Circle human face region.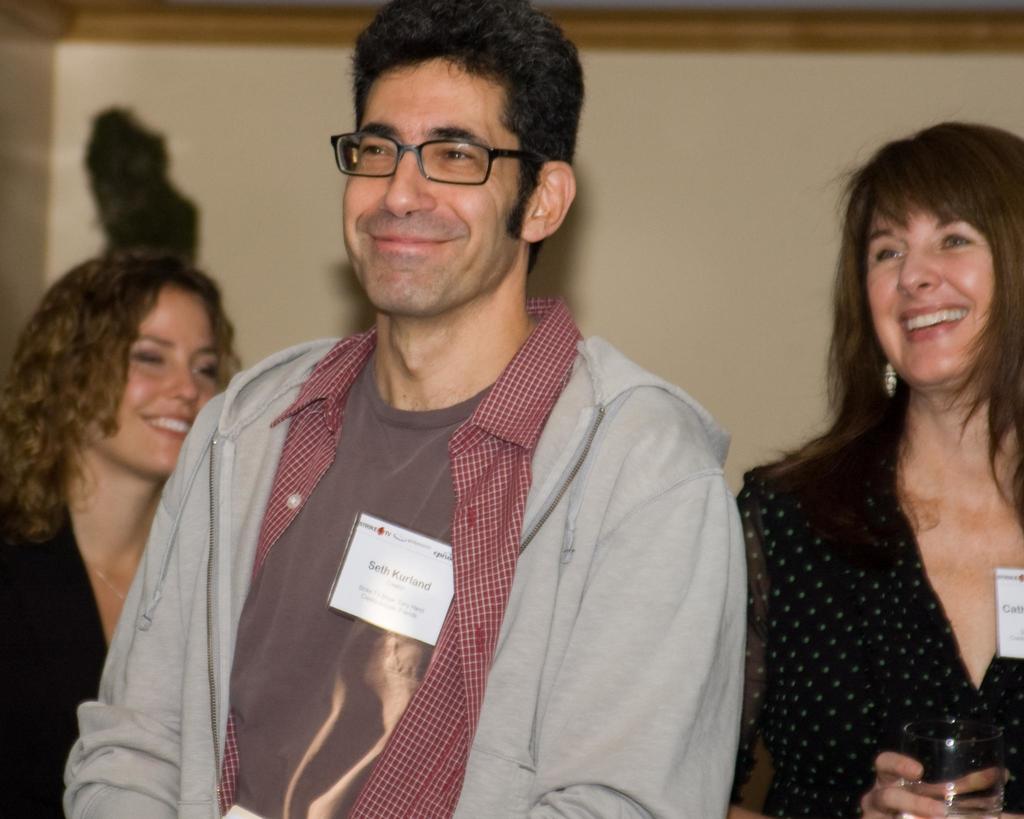
Region: Rect(864, 215, 997, 388).
